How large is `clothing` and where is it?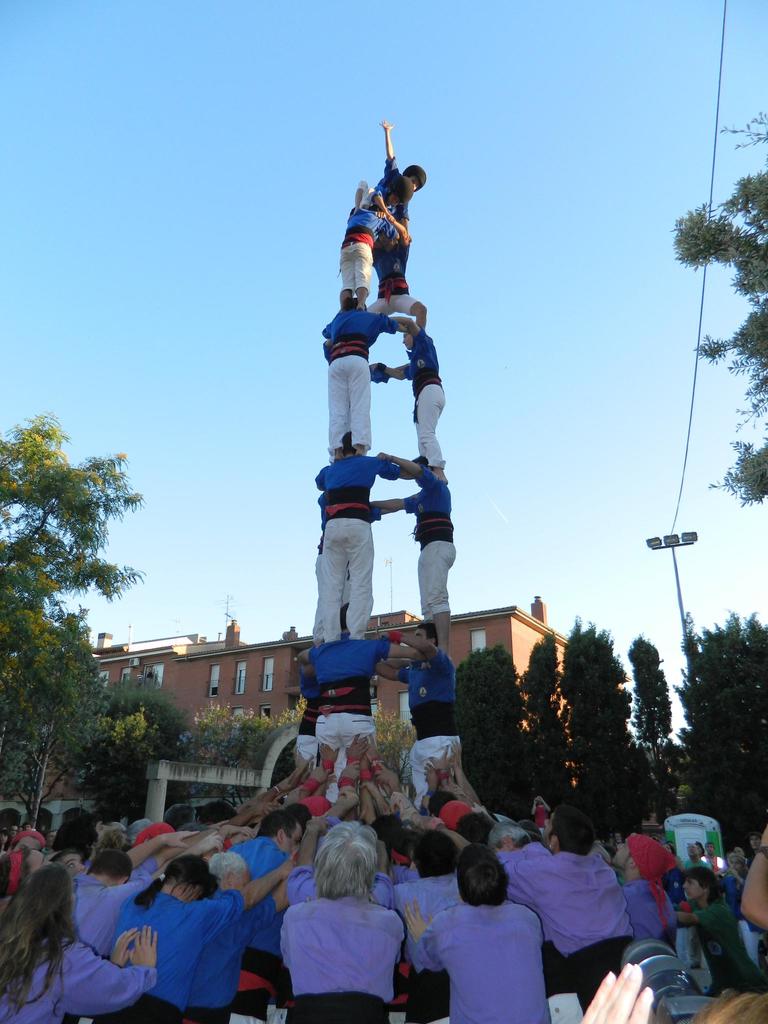
Bounding box: <region>401, 326, 446, 475</region>.
